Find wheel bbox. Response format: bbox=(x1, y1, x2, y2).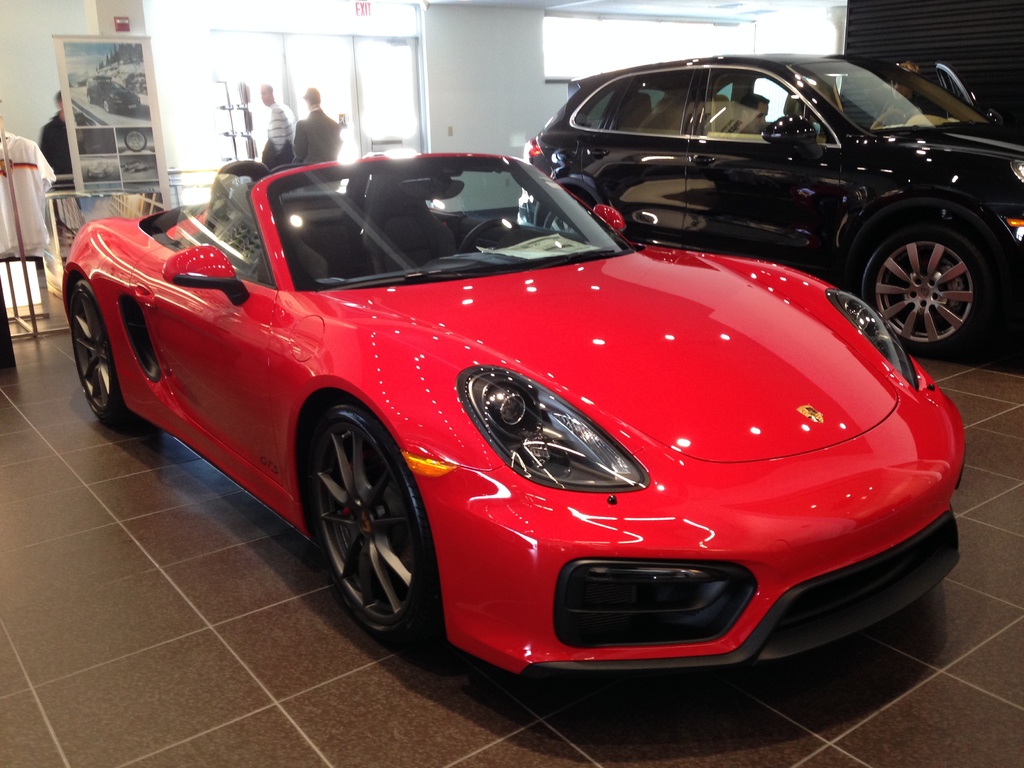
bbox=(103, 100, 108, 110).
